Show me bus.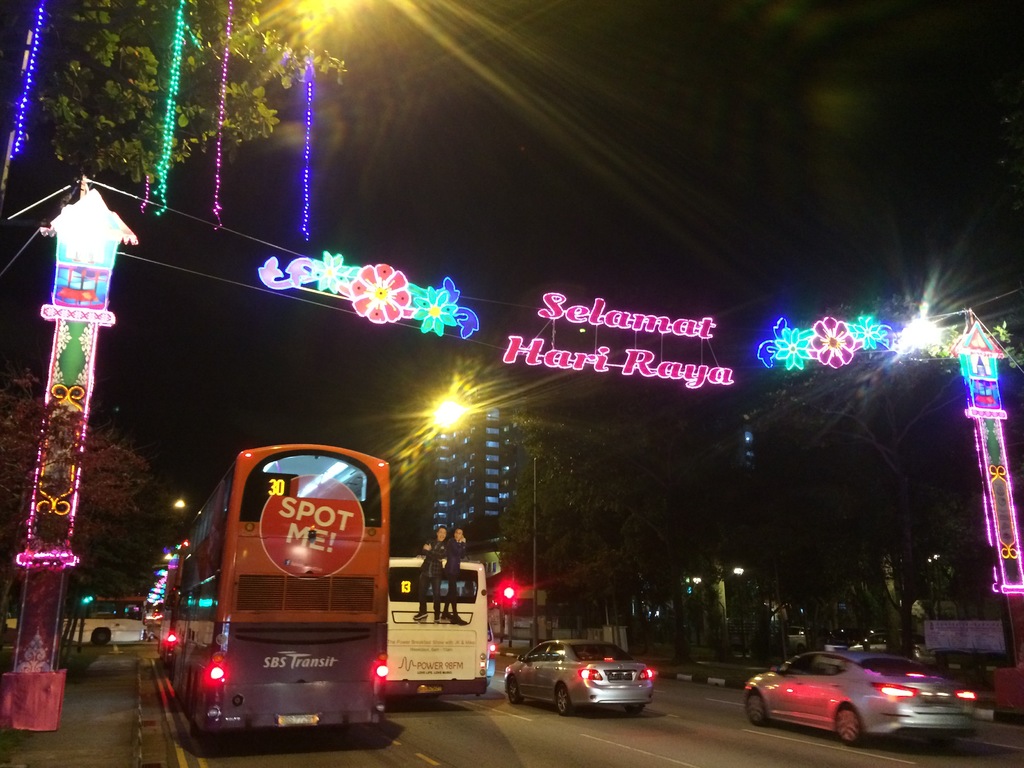
bus is here: x1=174, y1=442, x2=391, y2=743.
